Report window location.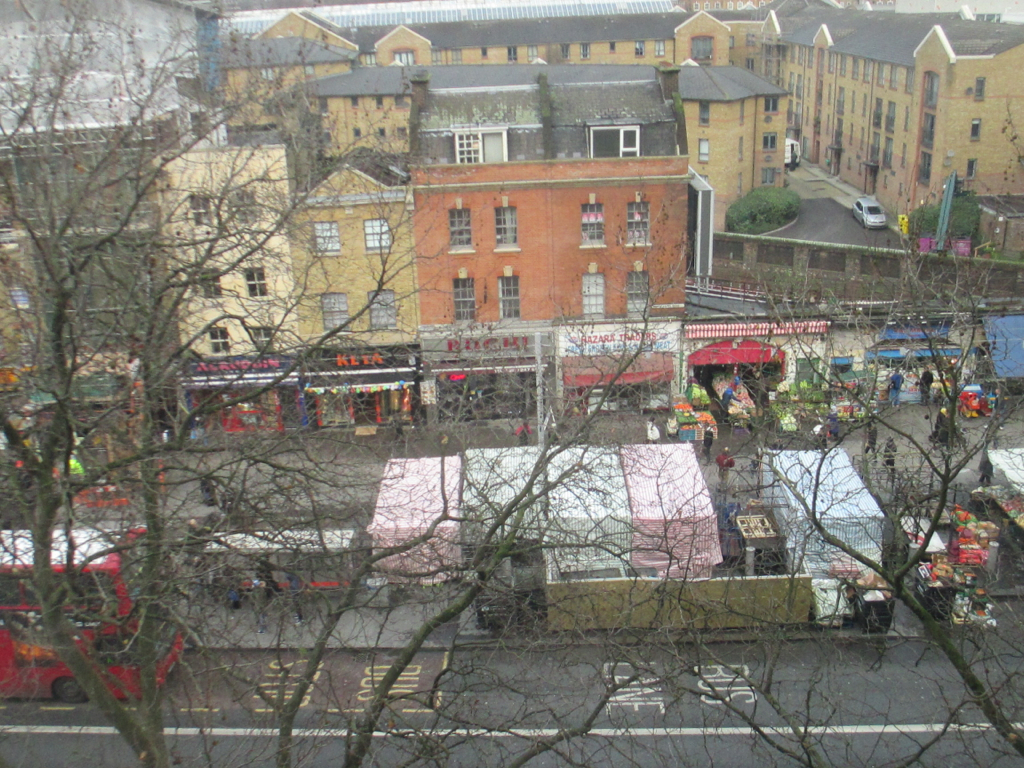
Report: box=[579, 196, 611, 251].
